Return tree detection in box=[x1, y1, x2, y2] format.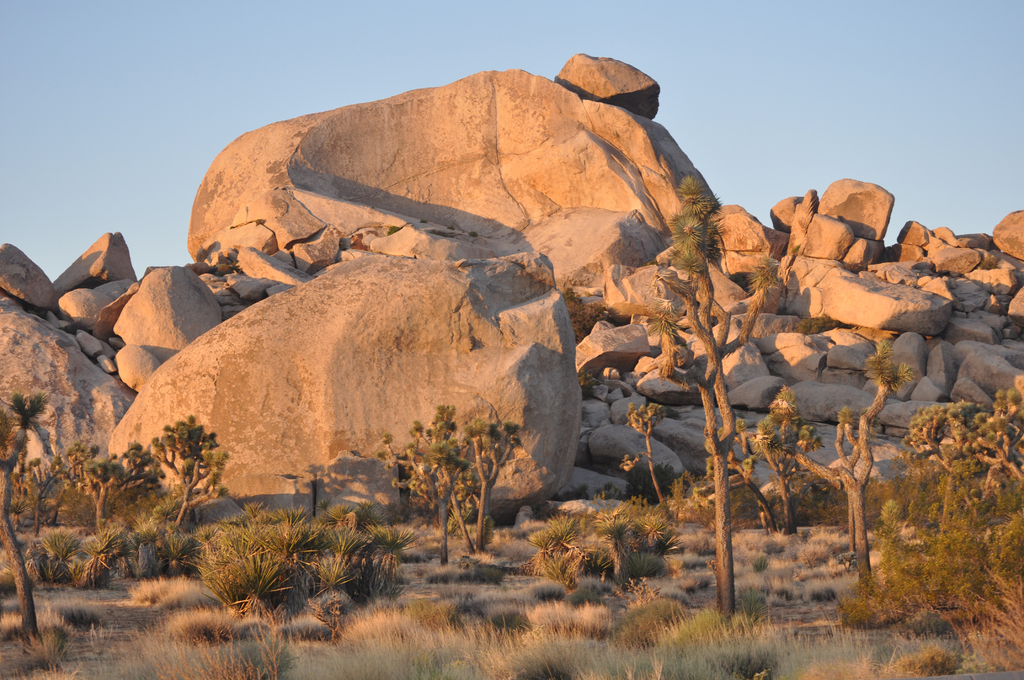
box=[433, 404, 467, 576].
